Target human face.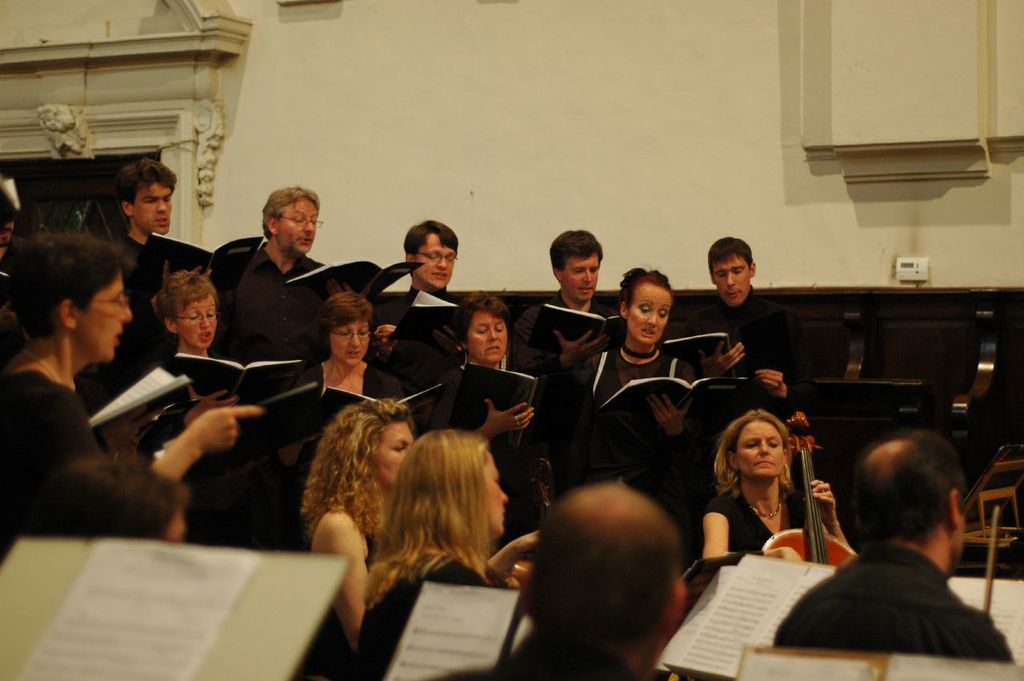
Target region: <bbox>414, 236, 455, 290</bbox>.
